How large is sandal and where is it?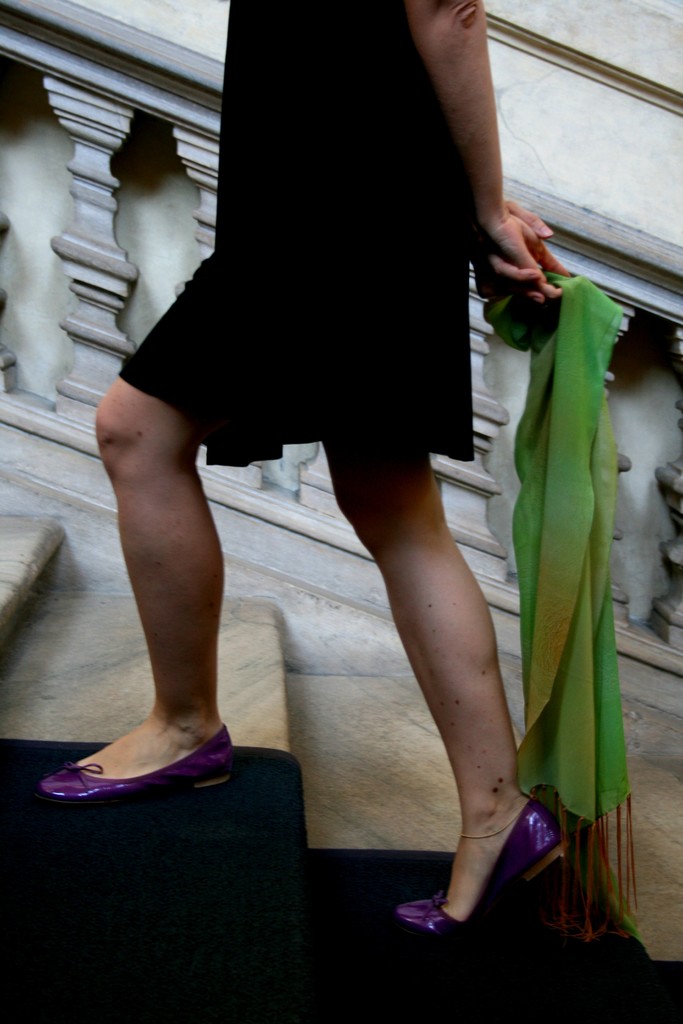
Bounding box: <region>409, 781, 583, 945</region>.
